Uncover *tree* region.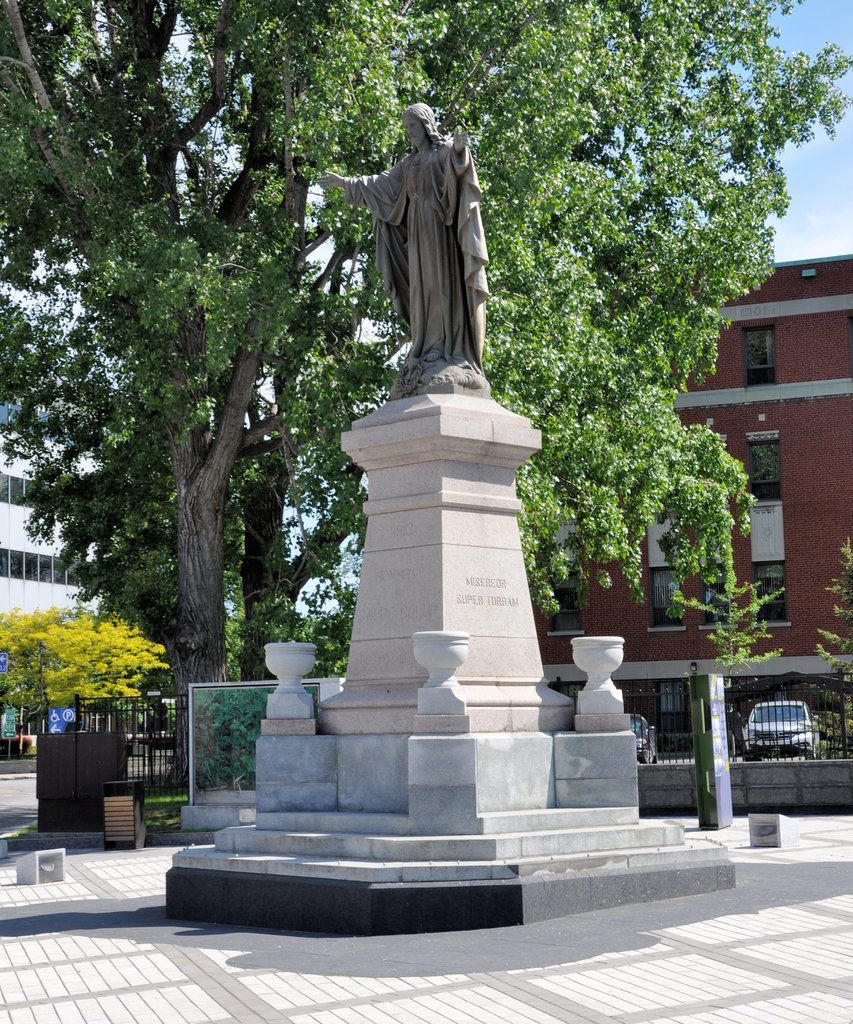
Uncovered: left=88, top=0, right=796, bottom=839.
